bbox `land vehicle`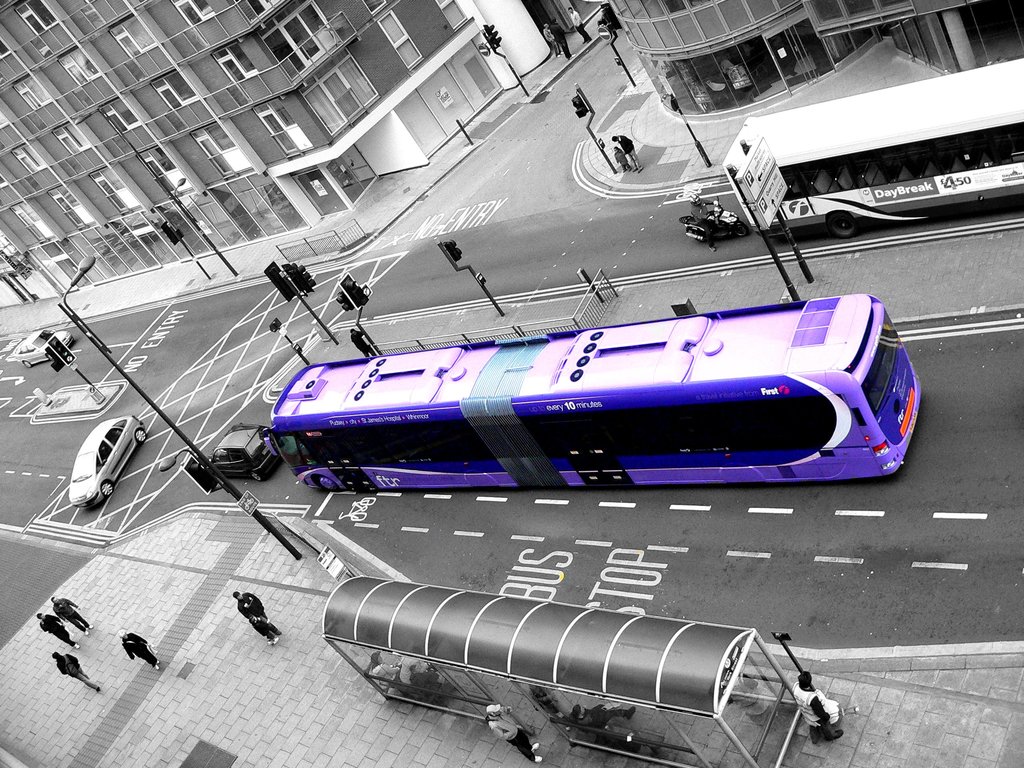
<region>685, 202, 745, 243</region>
